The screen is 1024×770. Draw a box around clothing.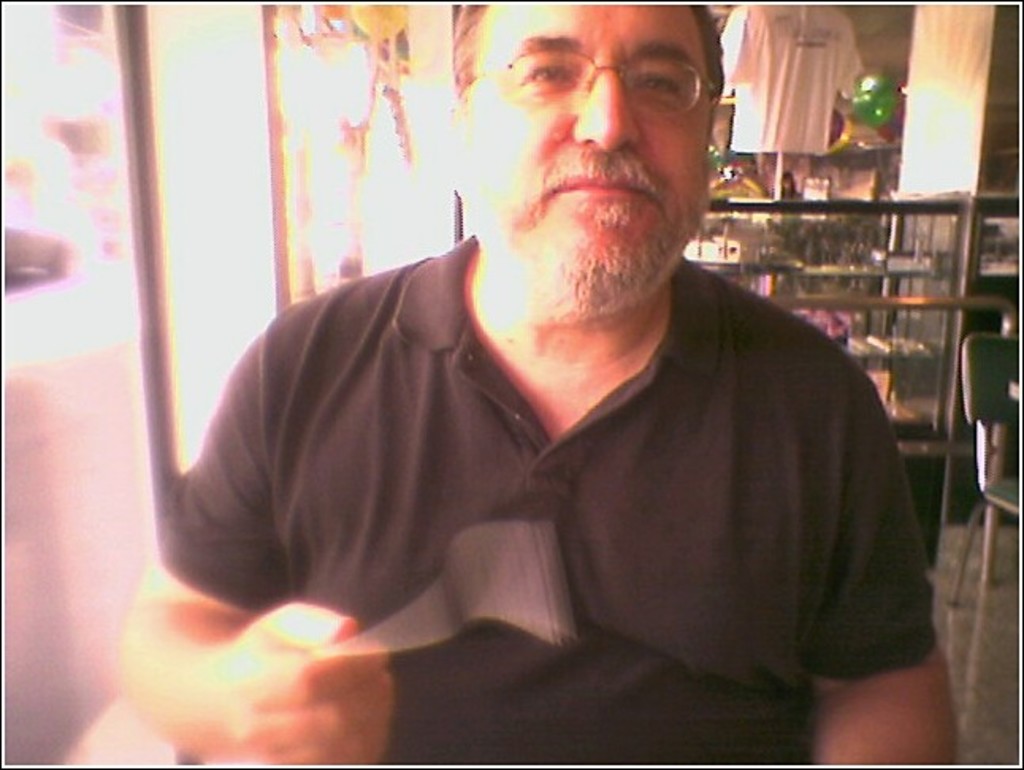
[163, 241, 927, 696].
